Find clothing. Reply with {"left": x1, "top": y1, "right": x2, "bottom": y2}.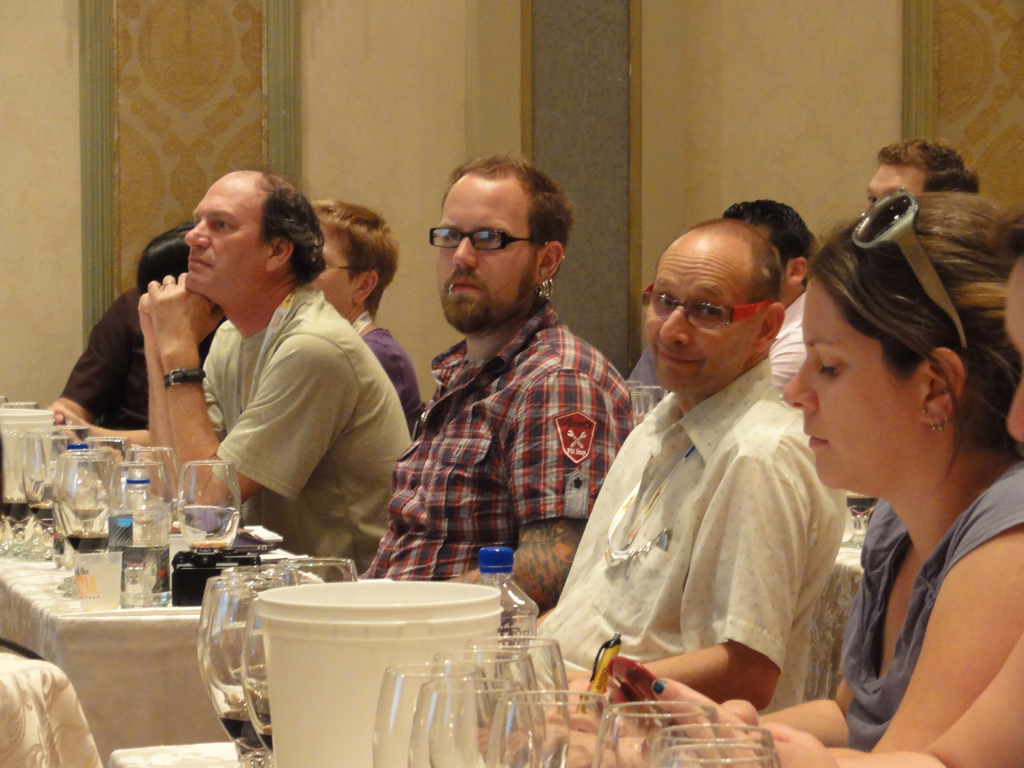
{"left": 626, "top": 285, "right": 808, "bottom": 396}.
